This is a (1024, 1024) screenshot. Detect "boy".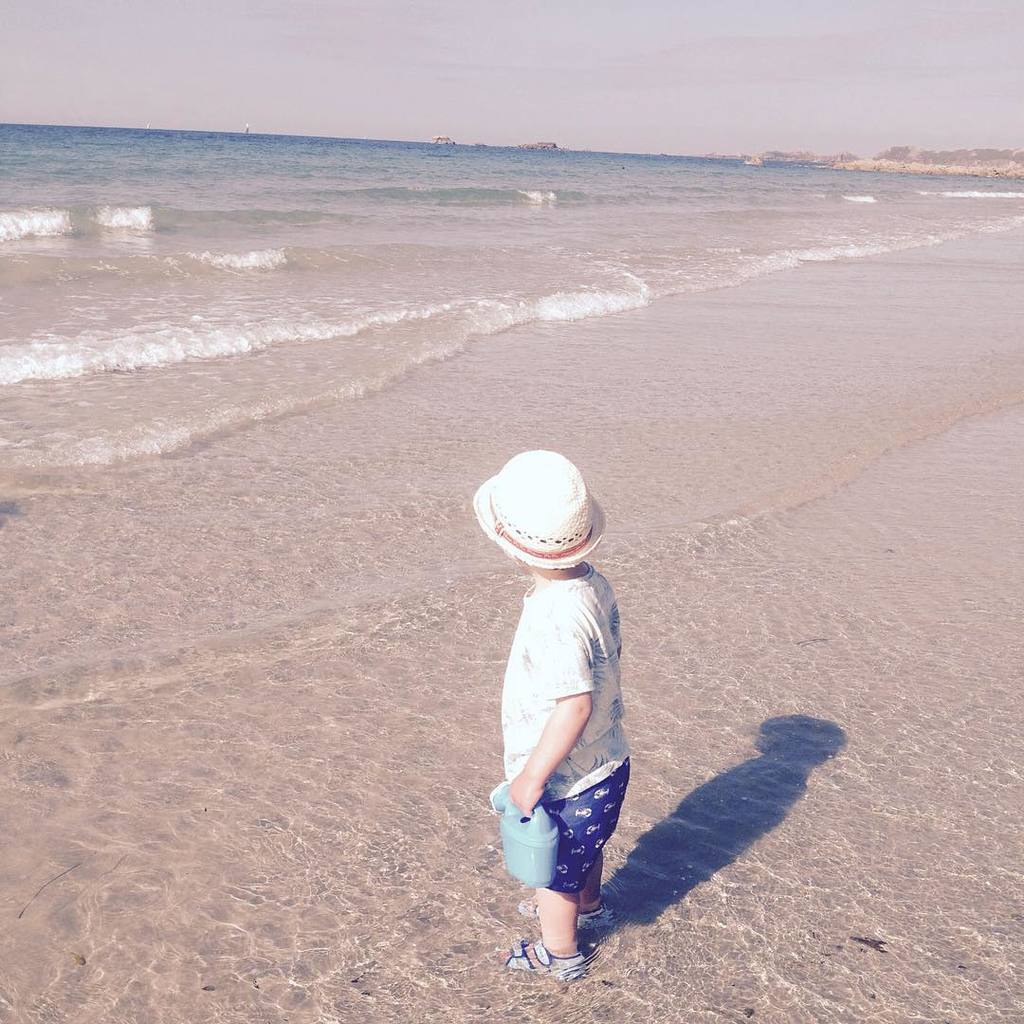
{"left": 466, "top": 446, "right": 636, "bottom": 989}.
